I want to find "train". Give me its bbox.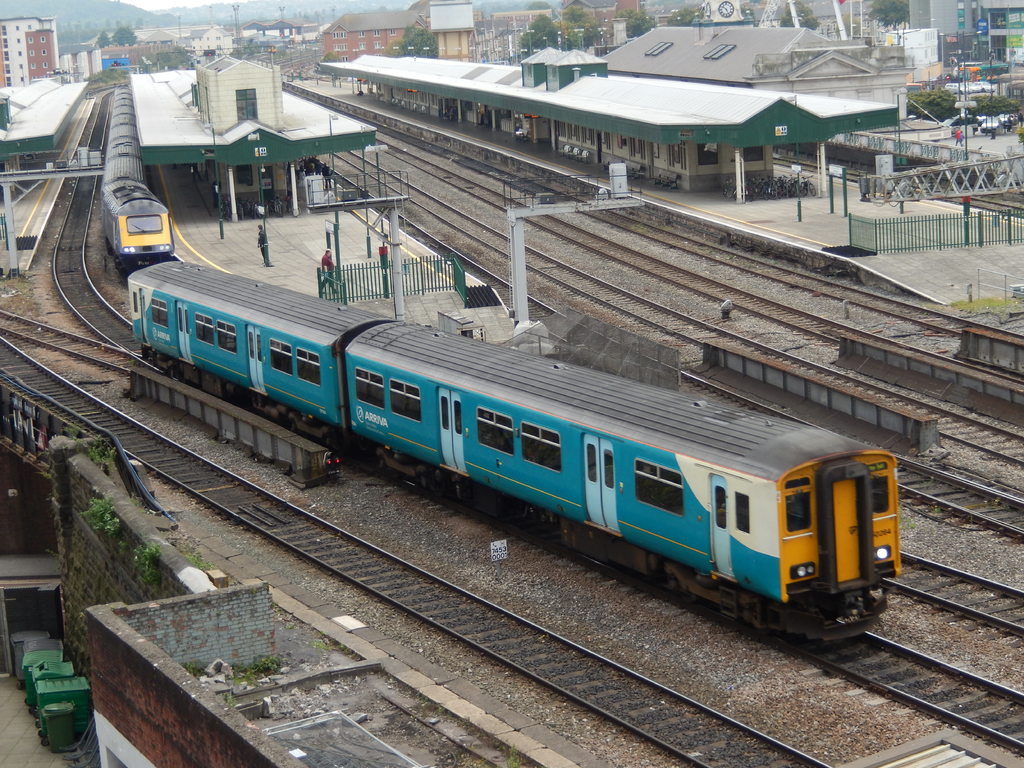
(99, 84, 175, 269).
